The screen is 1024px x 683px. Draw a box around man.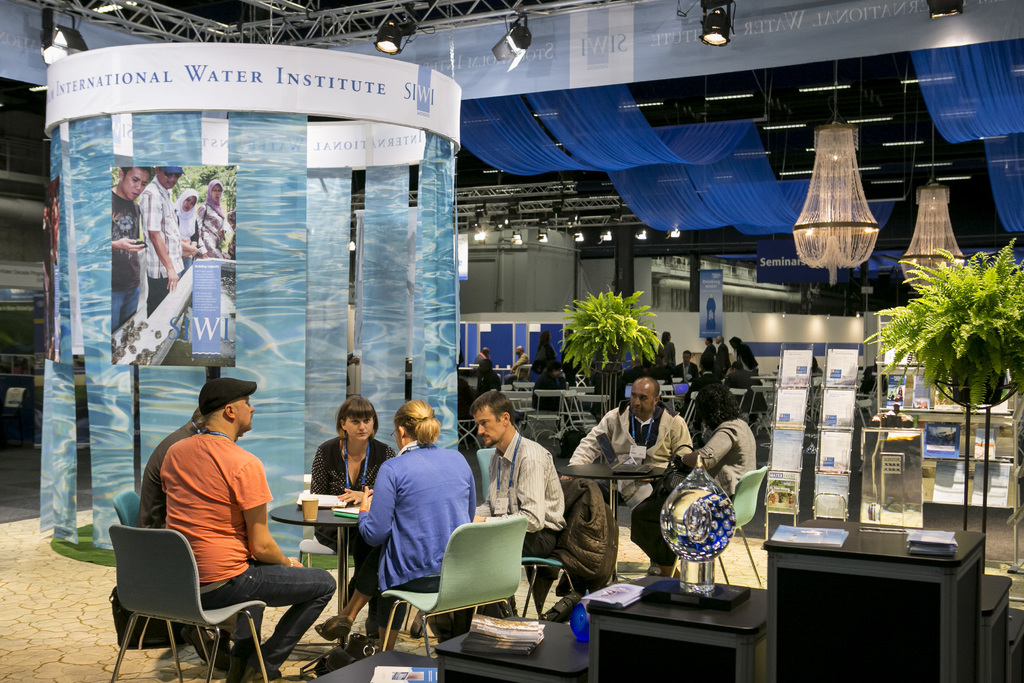
box=[699, 338, 716, 375].
